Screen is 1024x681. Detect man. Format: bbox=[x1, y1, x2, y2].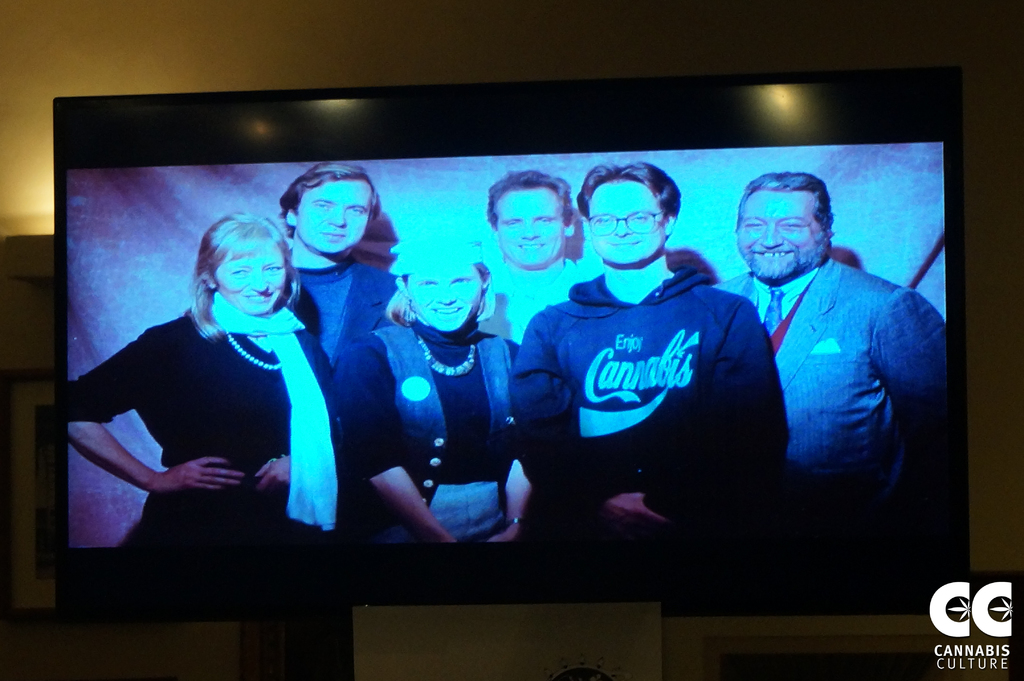
bbox=[718, 185, 951, 549].
